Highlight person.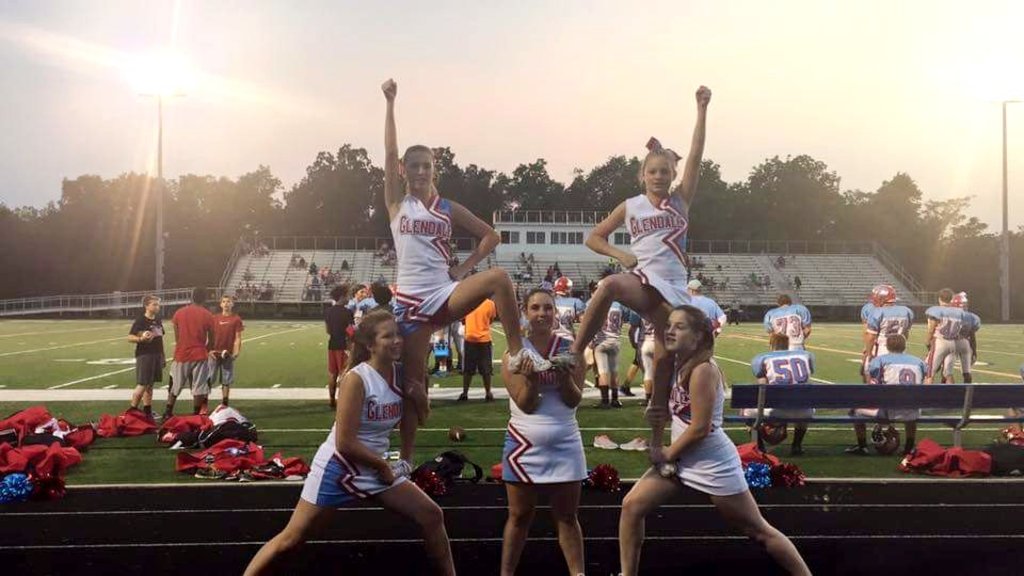
Highlighted region: <box>384,76,553,475</box>.
